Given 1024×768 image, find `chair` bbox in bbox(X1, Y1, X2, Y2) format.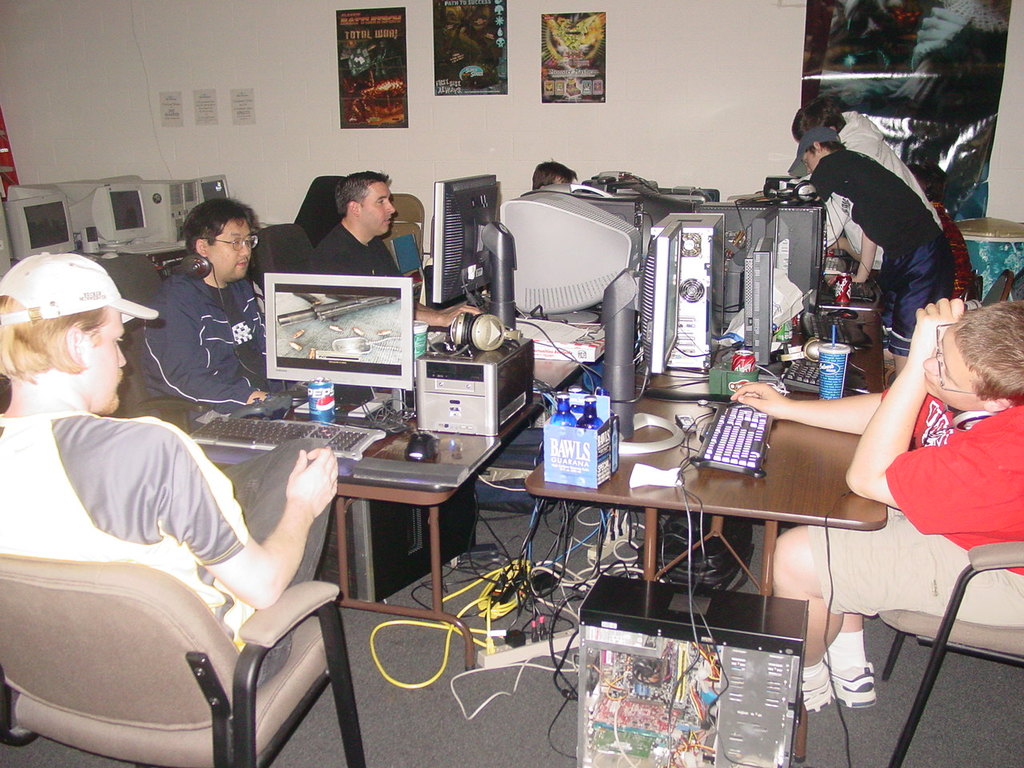
bbox(882, 539, 1023, 767).
